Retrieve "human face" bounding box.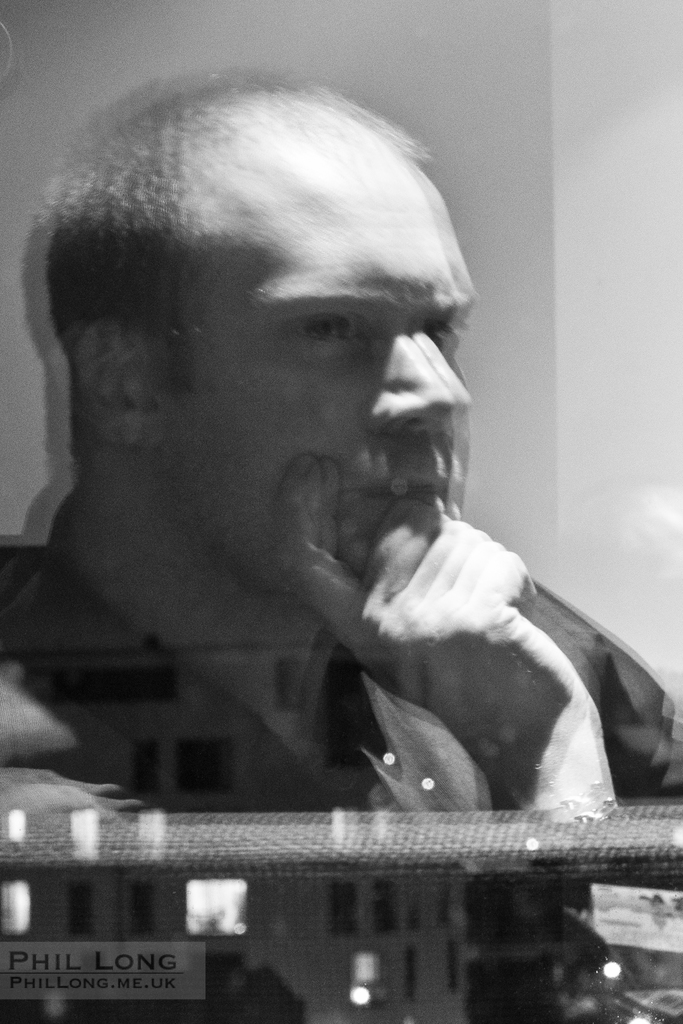
Bounding box: region(167, 120, 477, 593).
